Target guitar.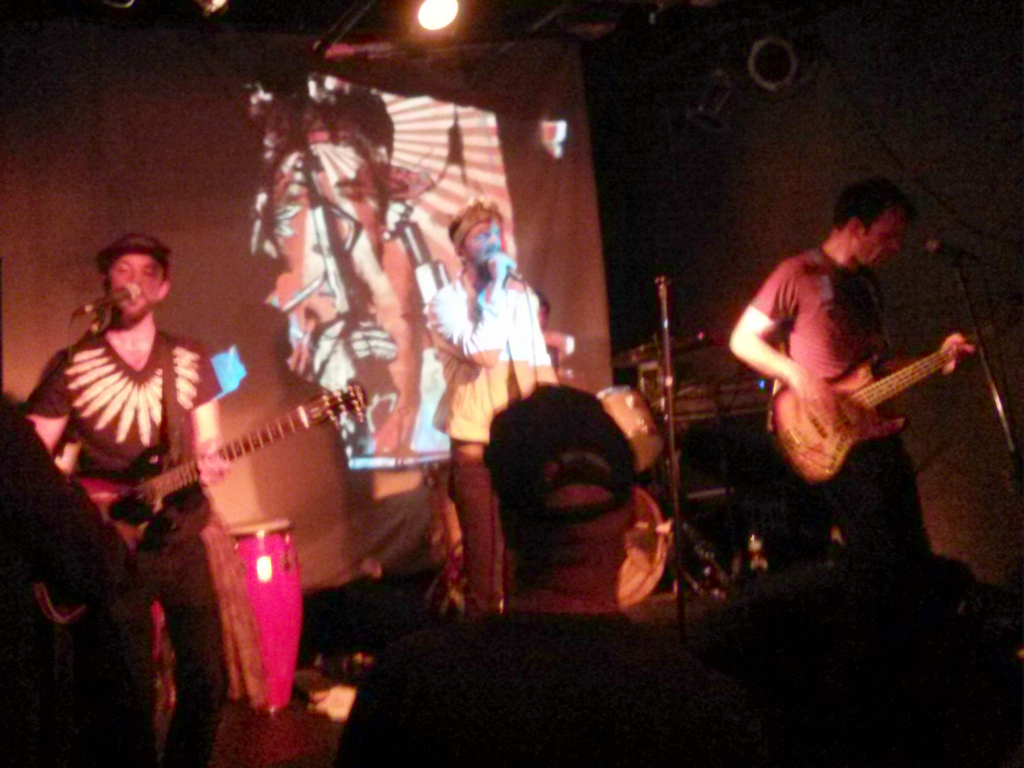
Target region: x1=765, y1=322, x2=995, y2=479.
